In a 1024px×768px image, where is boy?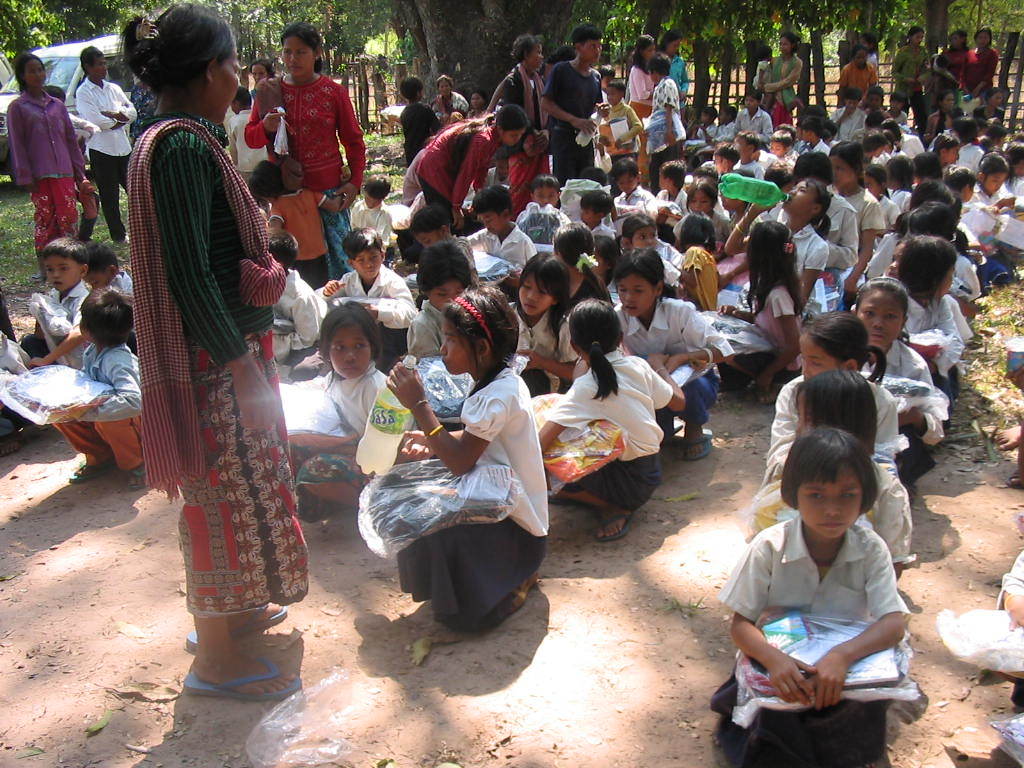
{"x1": 579, "y1": 188, "x2": 616, "y2": 241}.
